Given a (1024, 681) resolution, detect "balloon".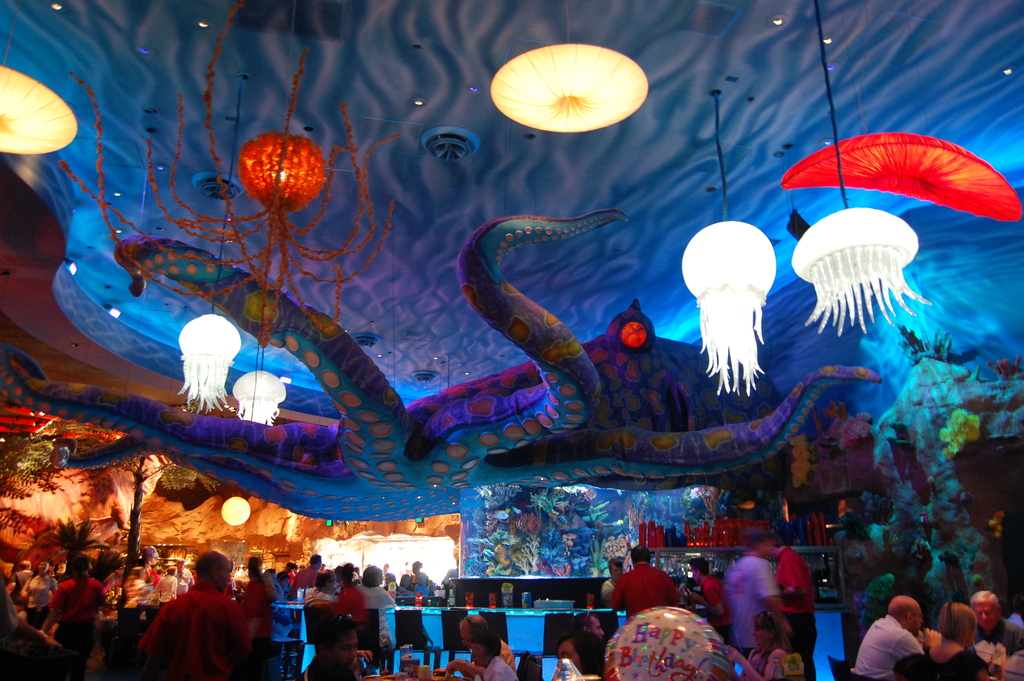
{"x1": 602, "y1": 604, "x2": 732, "y2": 680}.
